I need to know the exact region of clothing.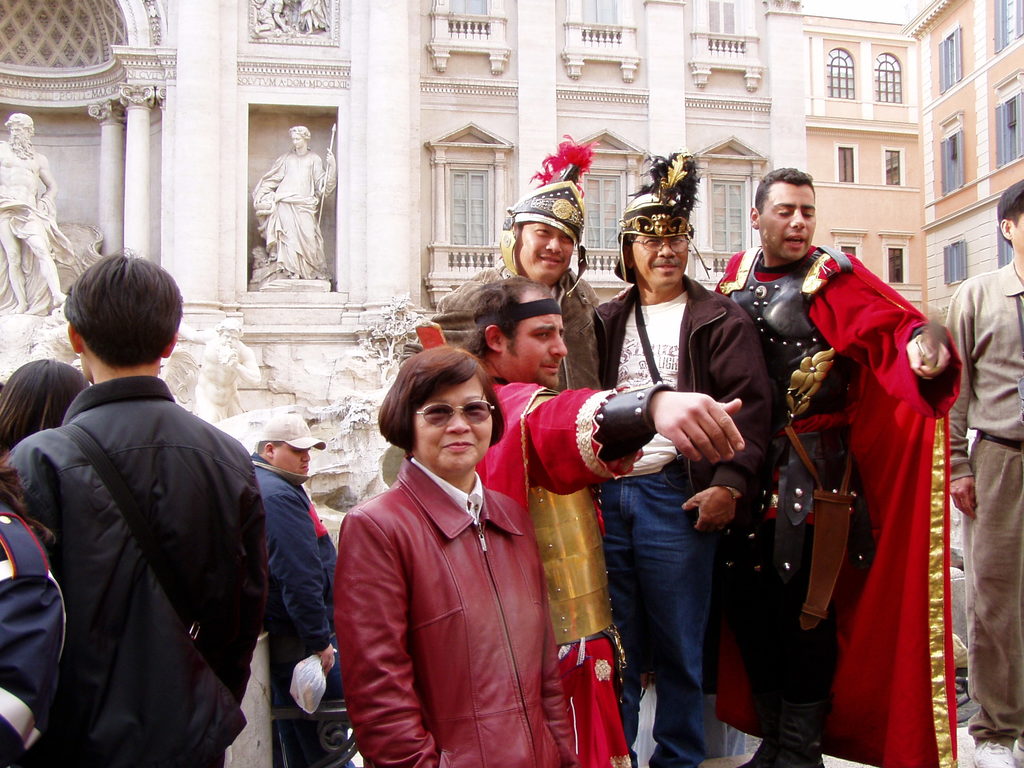
Region: 593 292 766 765.
